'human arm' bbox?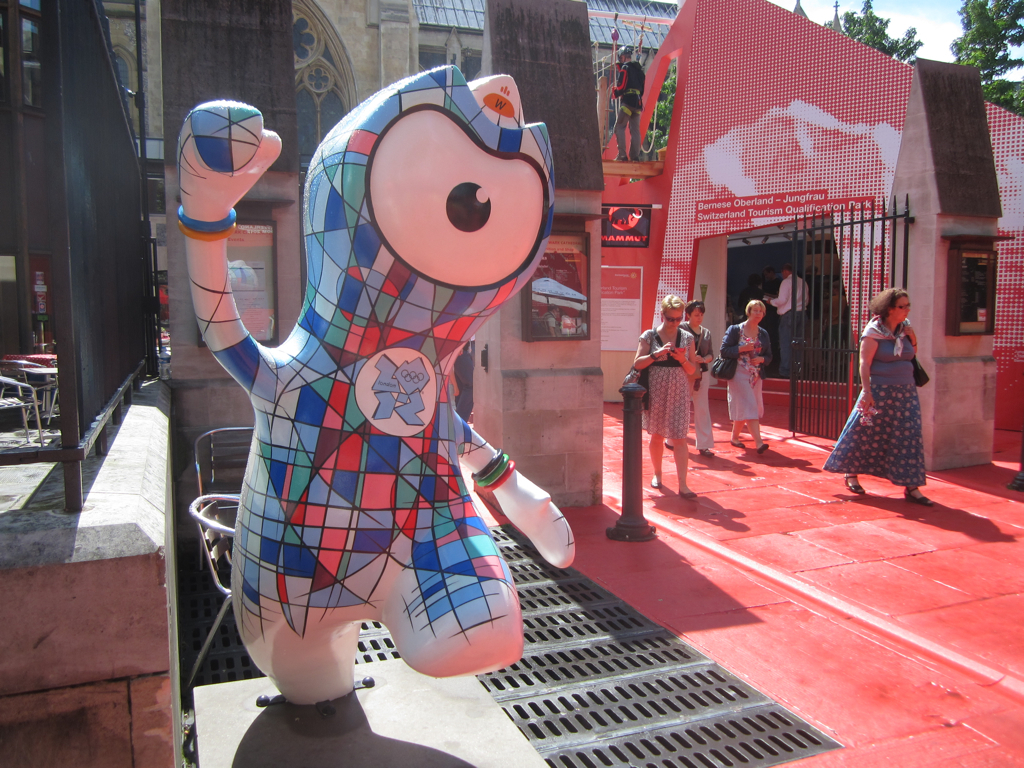
BBox(766, 278, 790, 308)
